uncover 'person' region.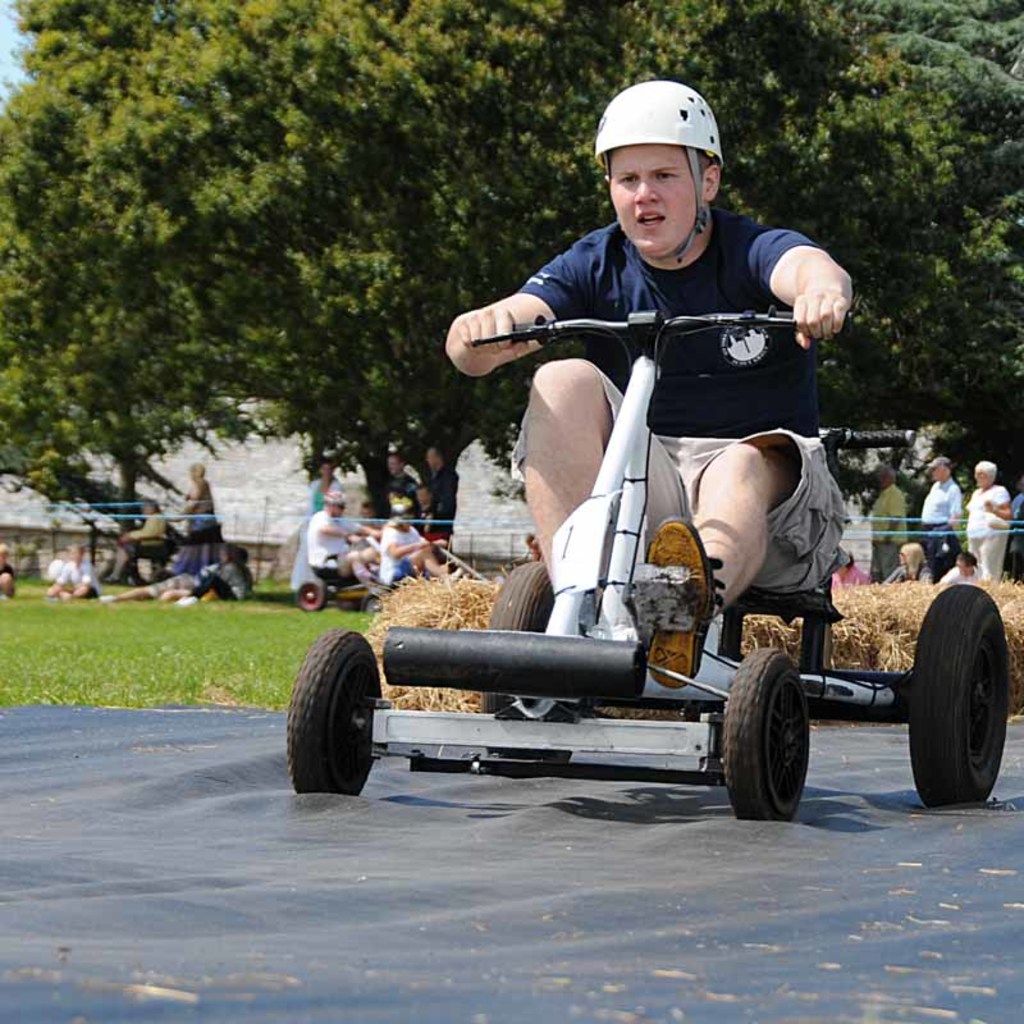
Uncovered: [467, 106, 855, 774].
